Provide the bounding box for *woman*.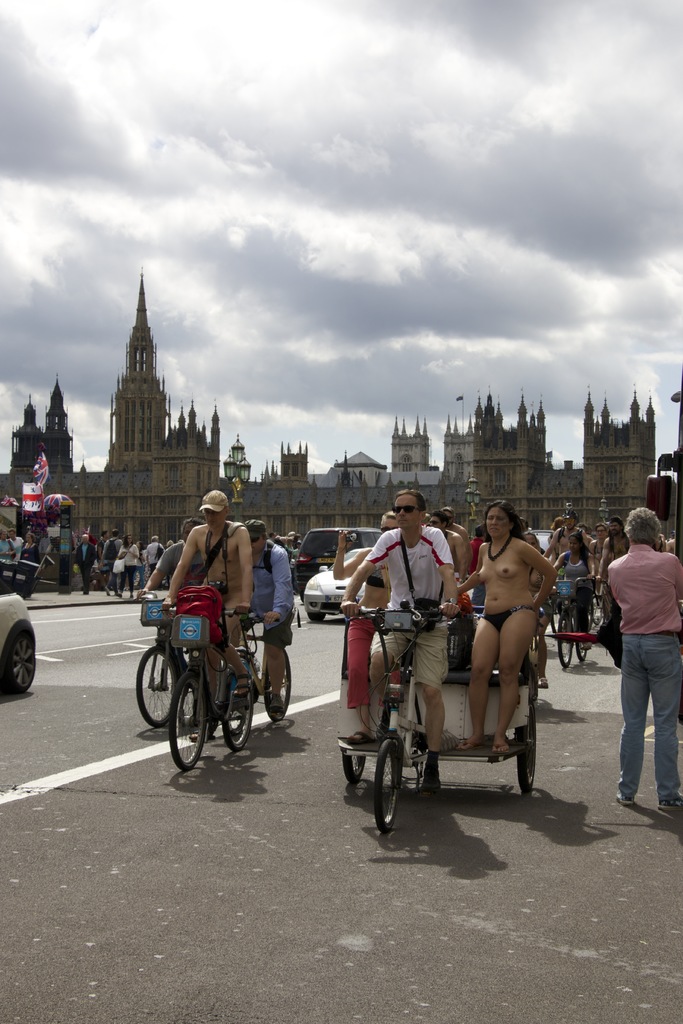
bbox=[457, 498, 559, 742].
